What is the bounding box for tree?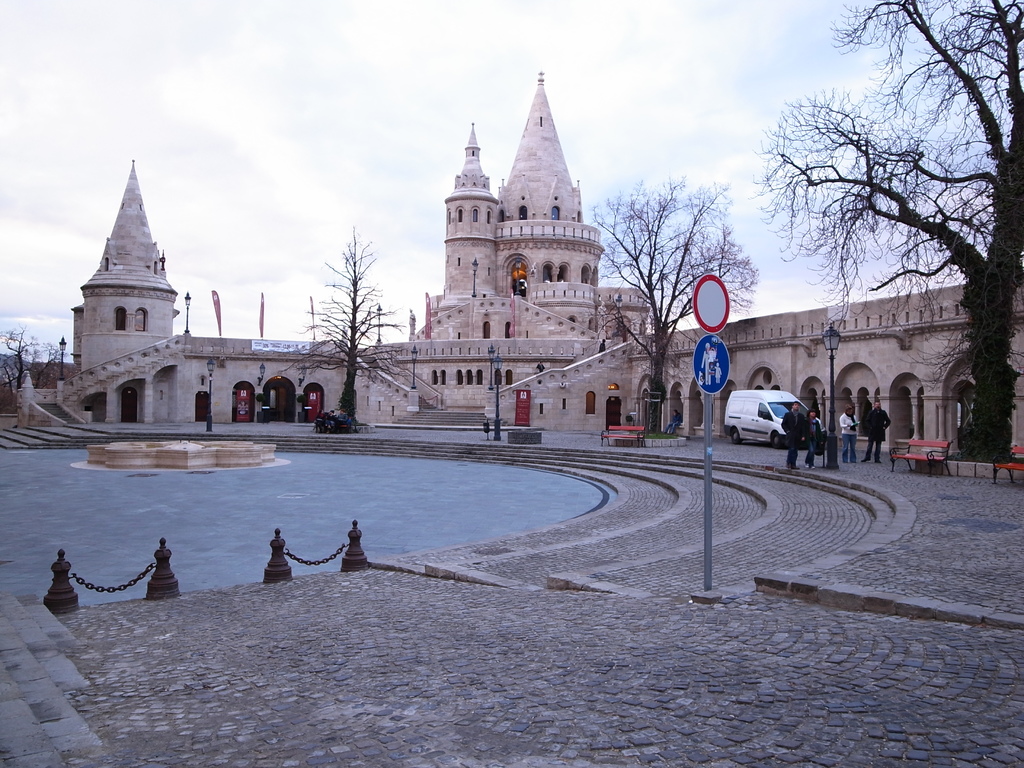
{"x1": 273, "y1": 222, "x2": 407, "y2": 431}.
